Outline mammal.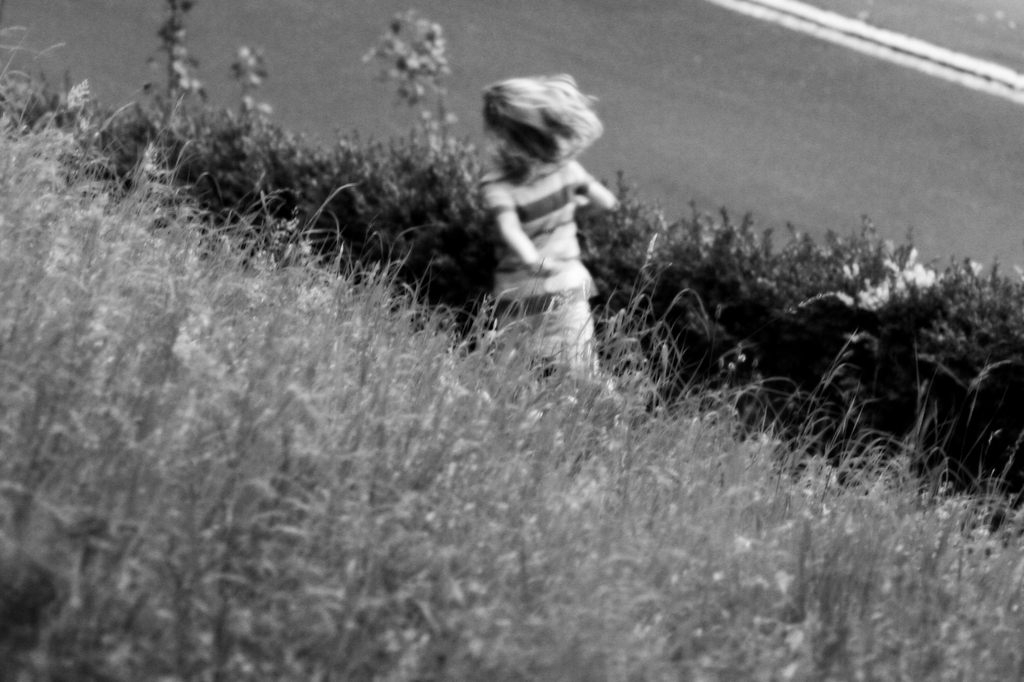
Outline: <bbox>440, 77, 646, 357</bbox>.
